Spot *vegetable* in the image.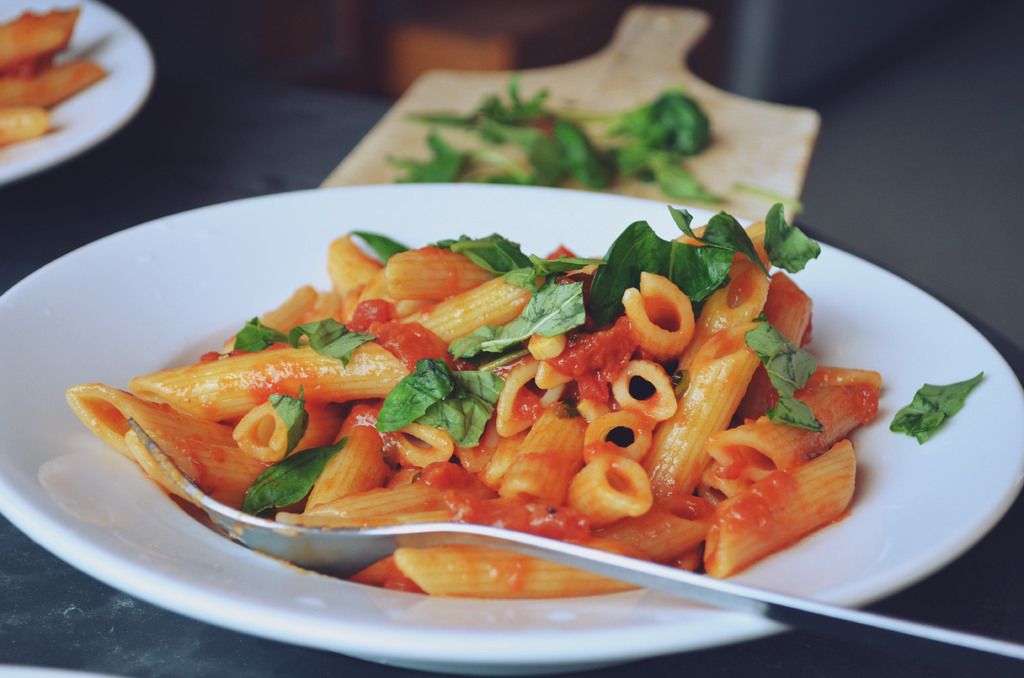
*vegetable* found at <box>393,83,730,213</box>.
